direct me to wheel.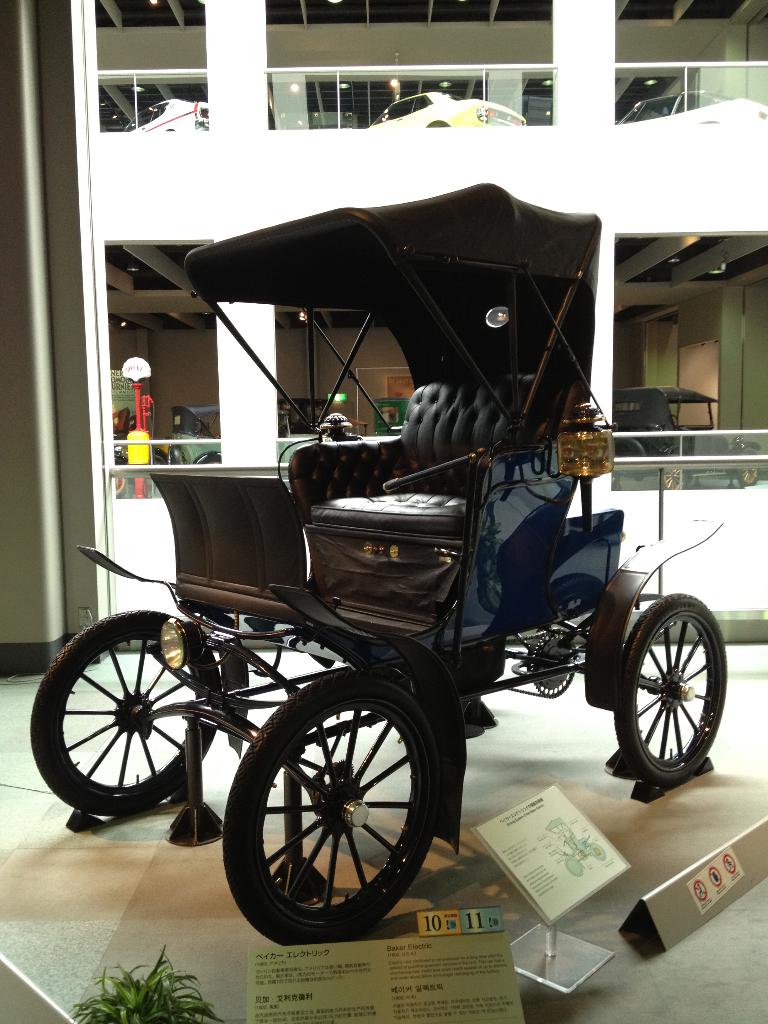
Direction: <box>182,446,195,467</box>.
